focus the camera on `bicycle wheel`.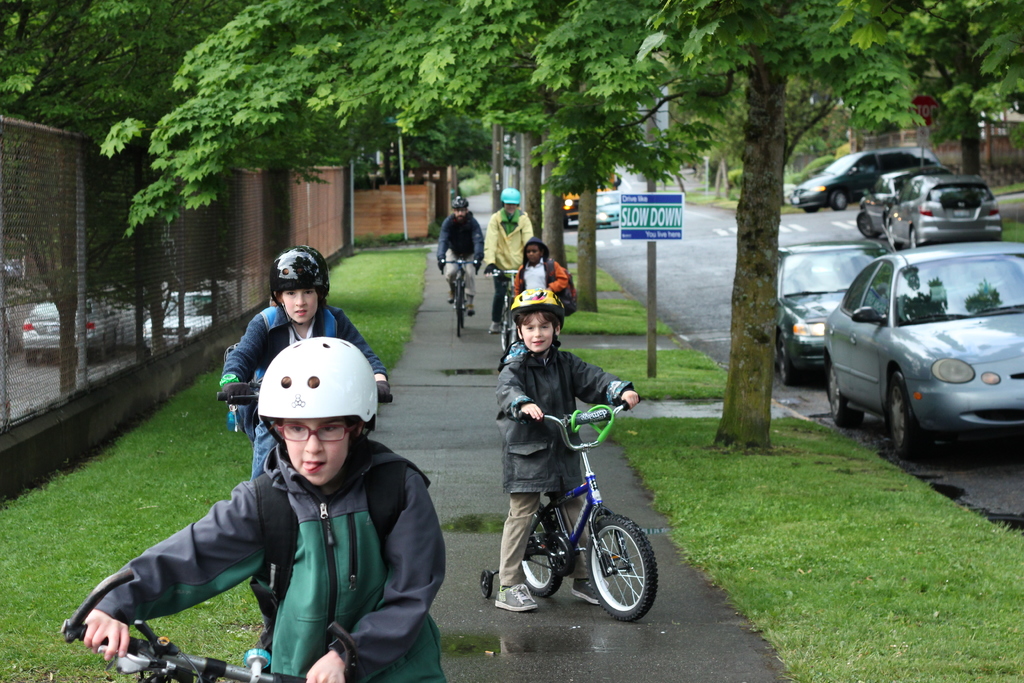
Focus region: box=[588, 512, 654, 624].
